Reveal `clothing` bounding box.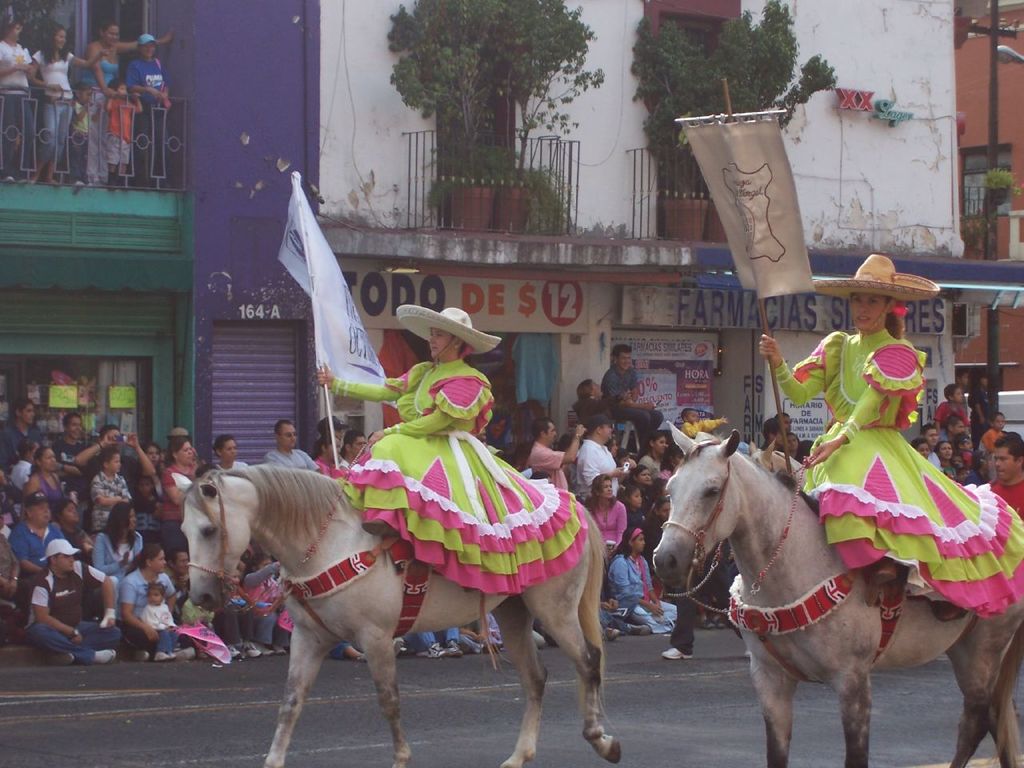
Revealed: 767:328:1023:618.
